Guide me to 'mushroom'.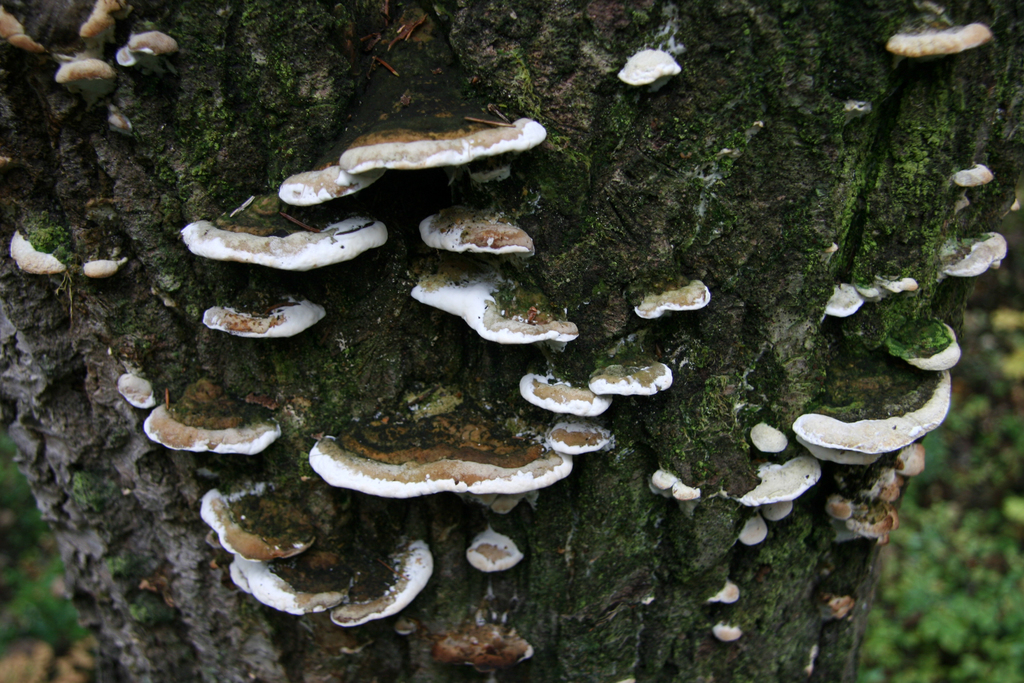
Guidance: bbox=(619, 45, 681, 89).
